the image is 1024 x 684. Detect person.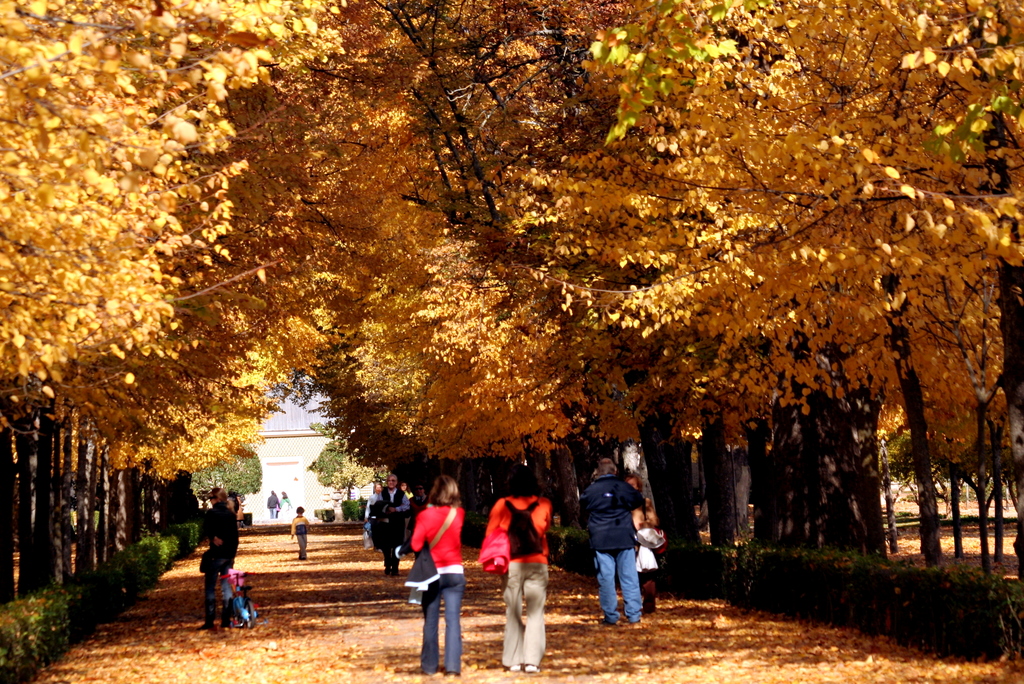
Detection: select_region(630, 476, 659, 615).
